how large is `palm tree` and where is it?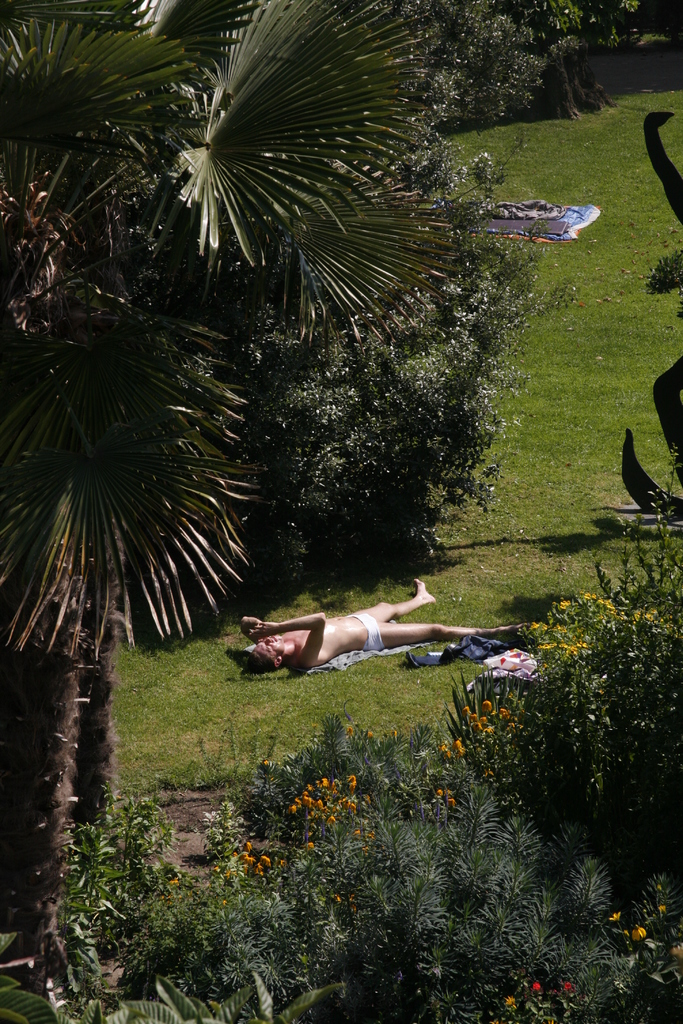
Bounding box: {"x1": 0, "y1": 0, "x2": 463, "y2": 967}.
